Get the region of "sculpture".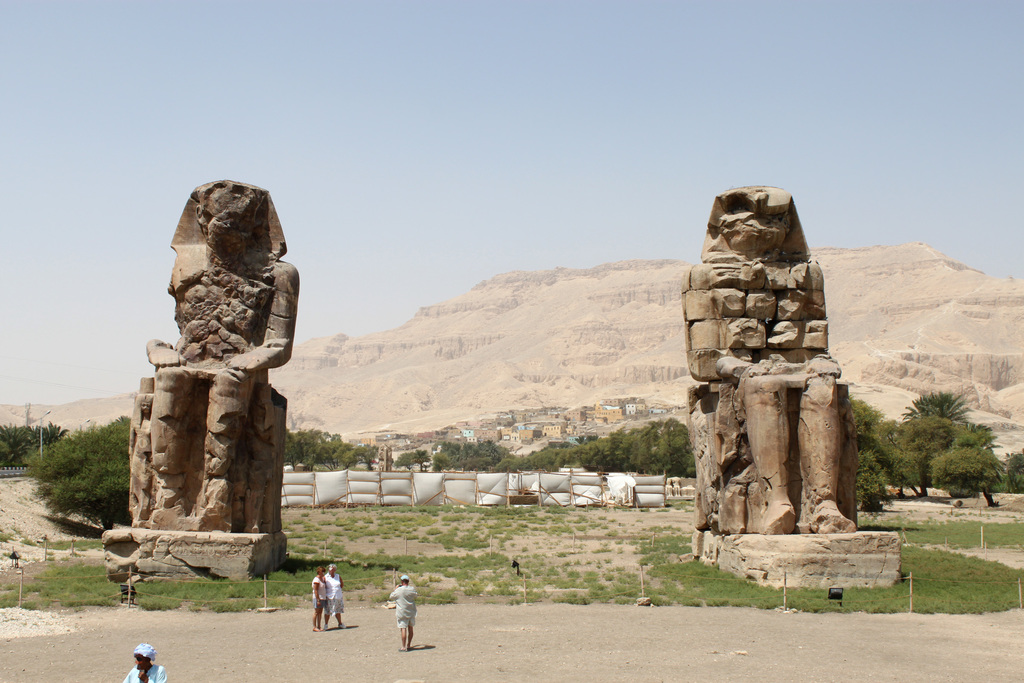
<region>679, 189, 895, 534</region>.
